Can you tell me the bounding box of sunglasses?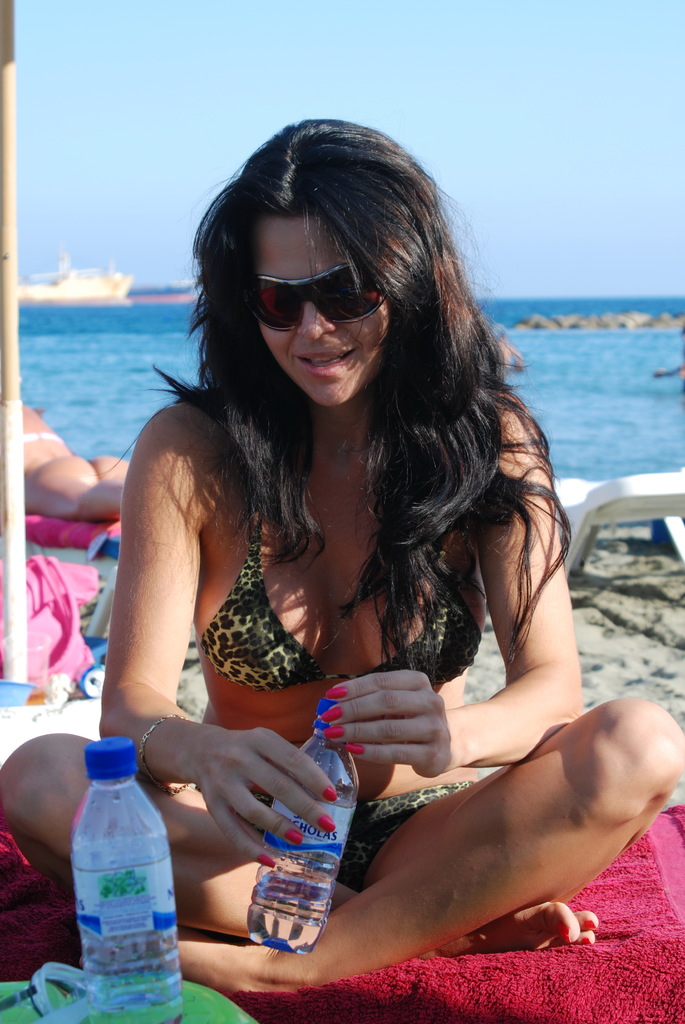
<region>247, 264, 385, 333</region>.
